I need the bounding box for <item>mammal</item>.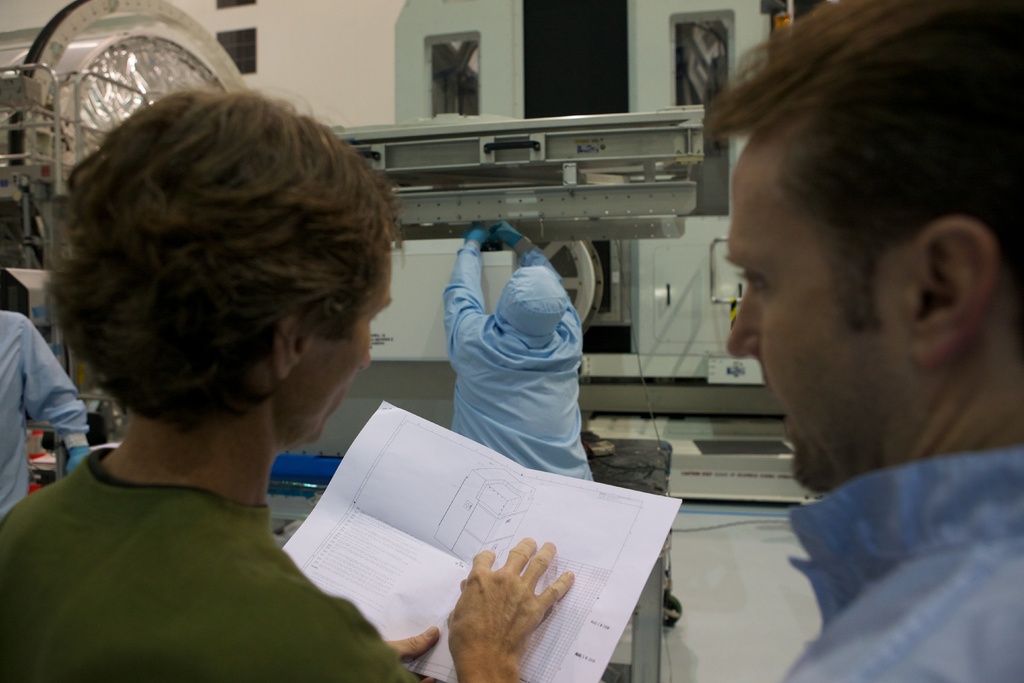
Here it is: <bbox>0, 306, 90, 514</bbox>.
